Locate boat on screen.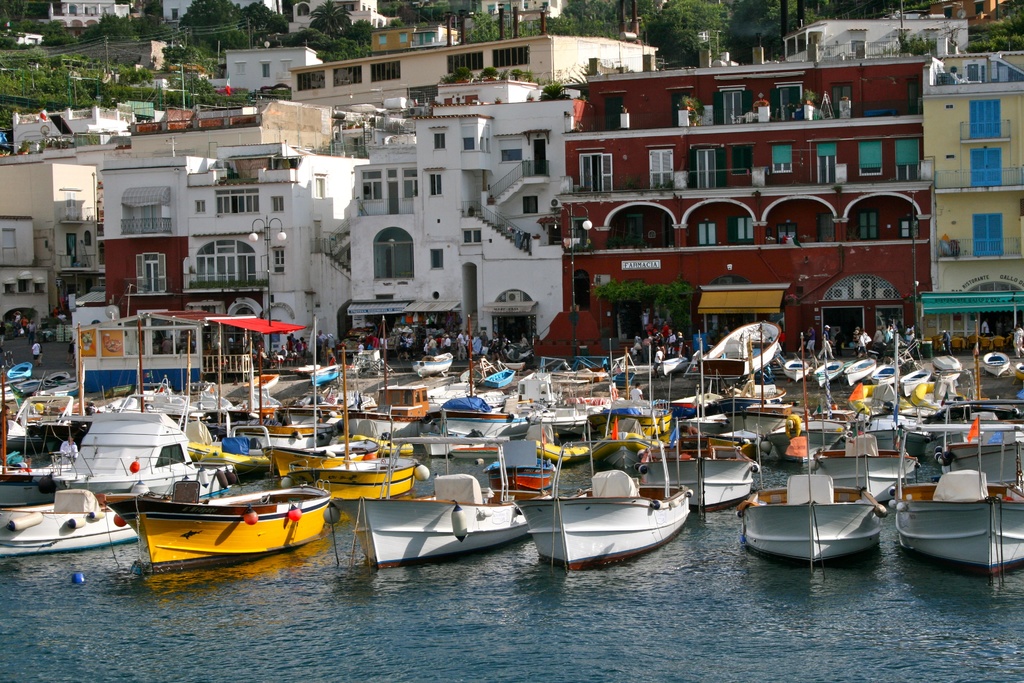
On screen at [left=814, top=350, right=852, bottom=384].
